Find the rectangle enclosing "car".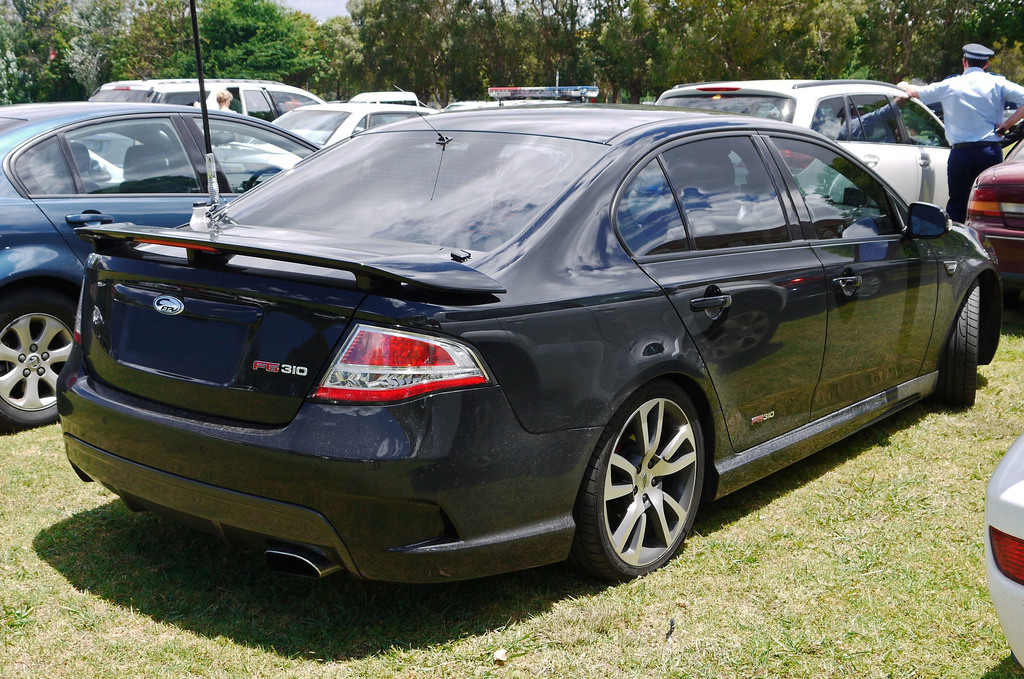
(left=981, top=434, right=1023, bottom=670).
